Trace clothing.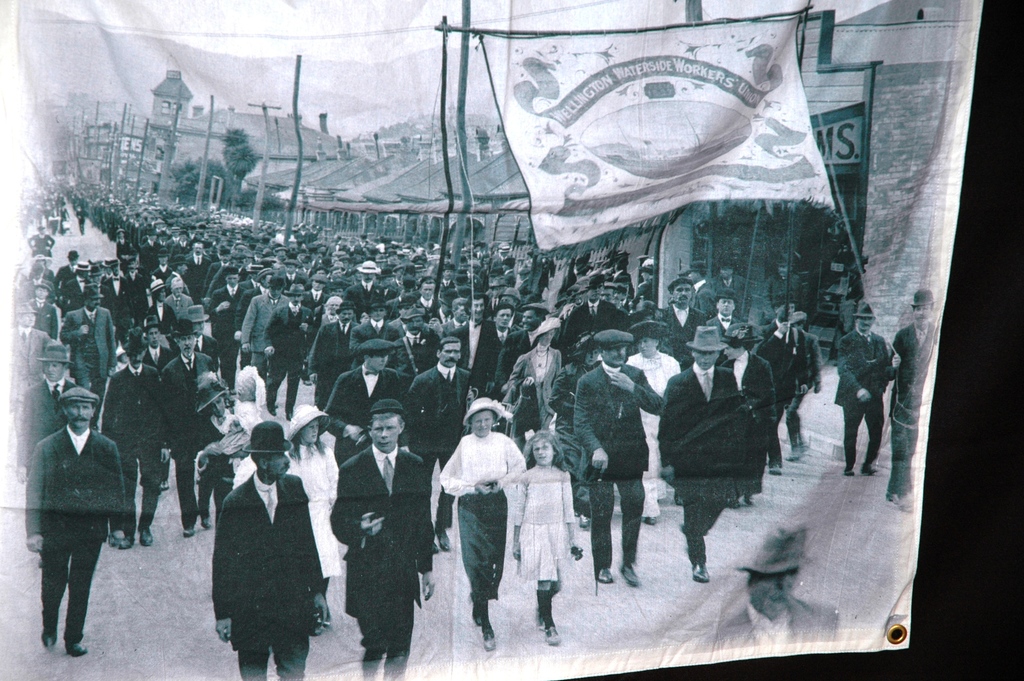
Traced to [842,331,895,473].
